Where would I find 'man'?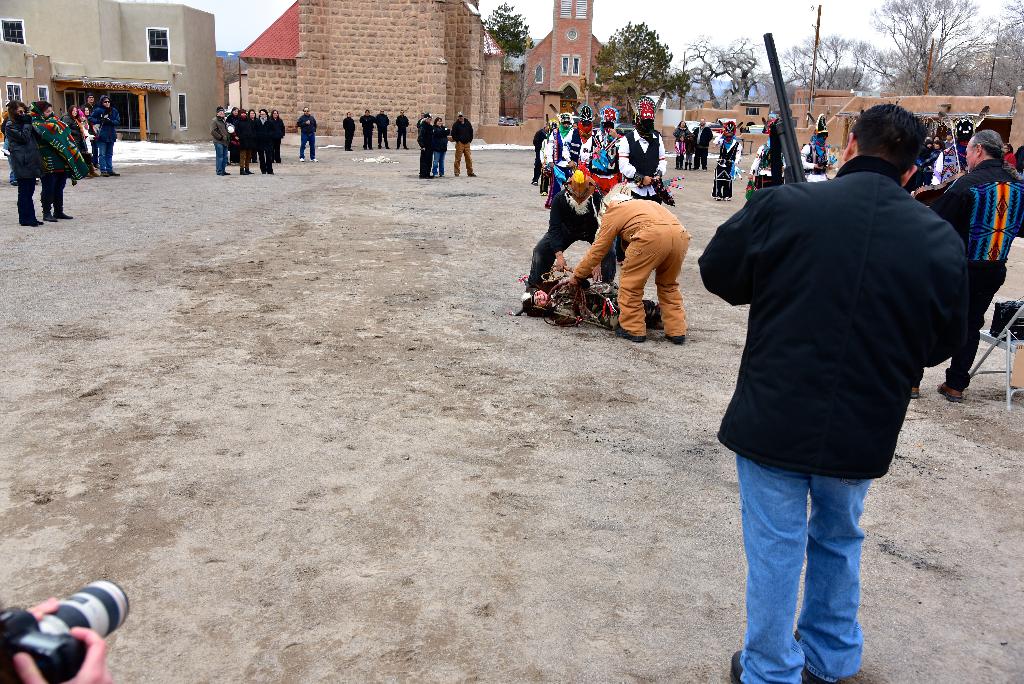
At region(446, 113, 477, 180).
